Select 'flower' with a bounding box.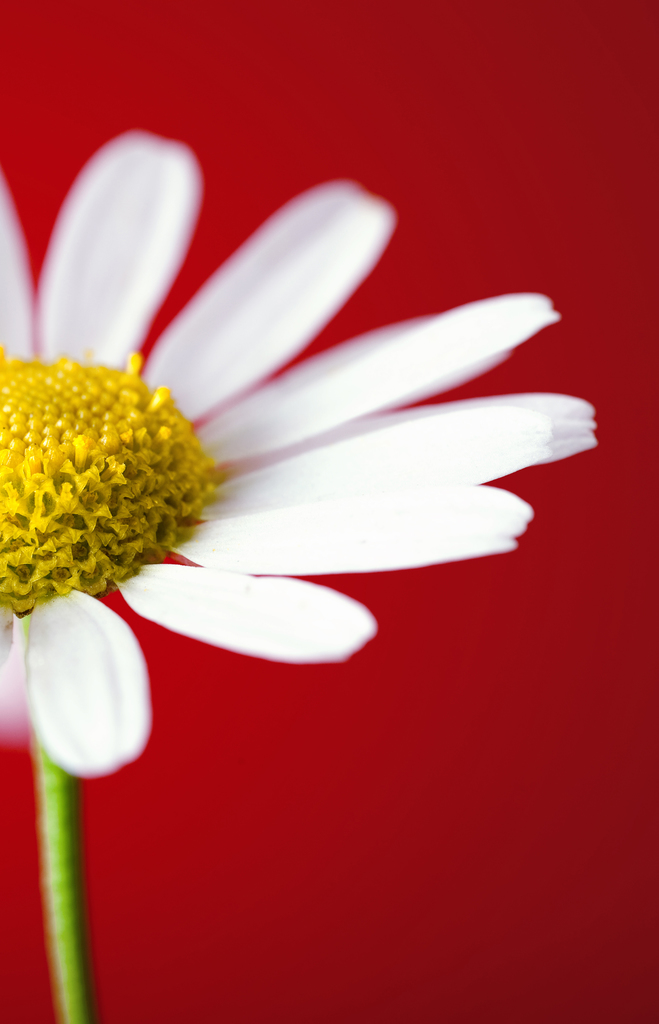
[0,107,592,708].
